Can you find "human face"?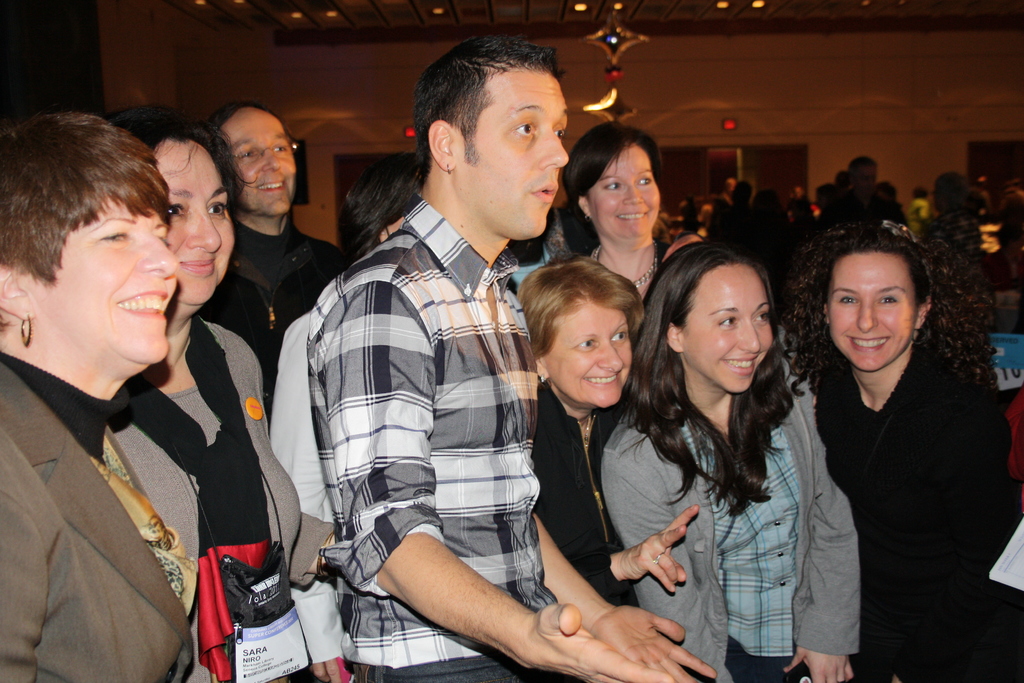
Yes, bounding box: x1=827 y1=250 x2=919 y2=363.
